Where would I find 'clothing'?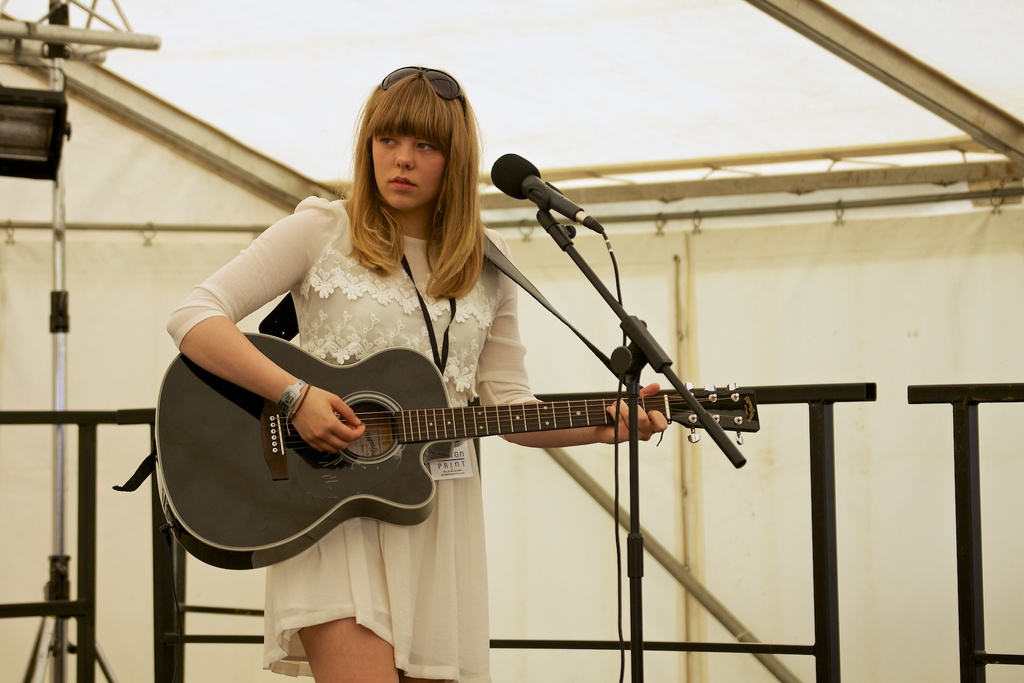
At 161/185/522/682.
